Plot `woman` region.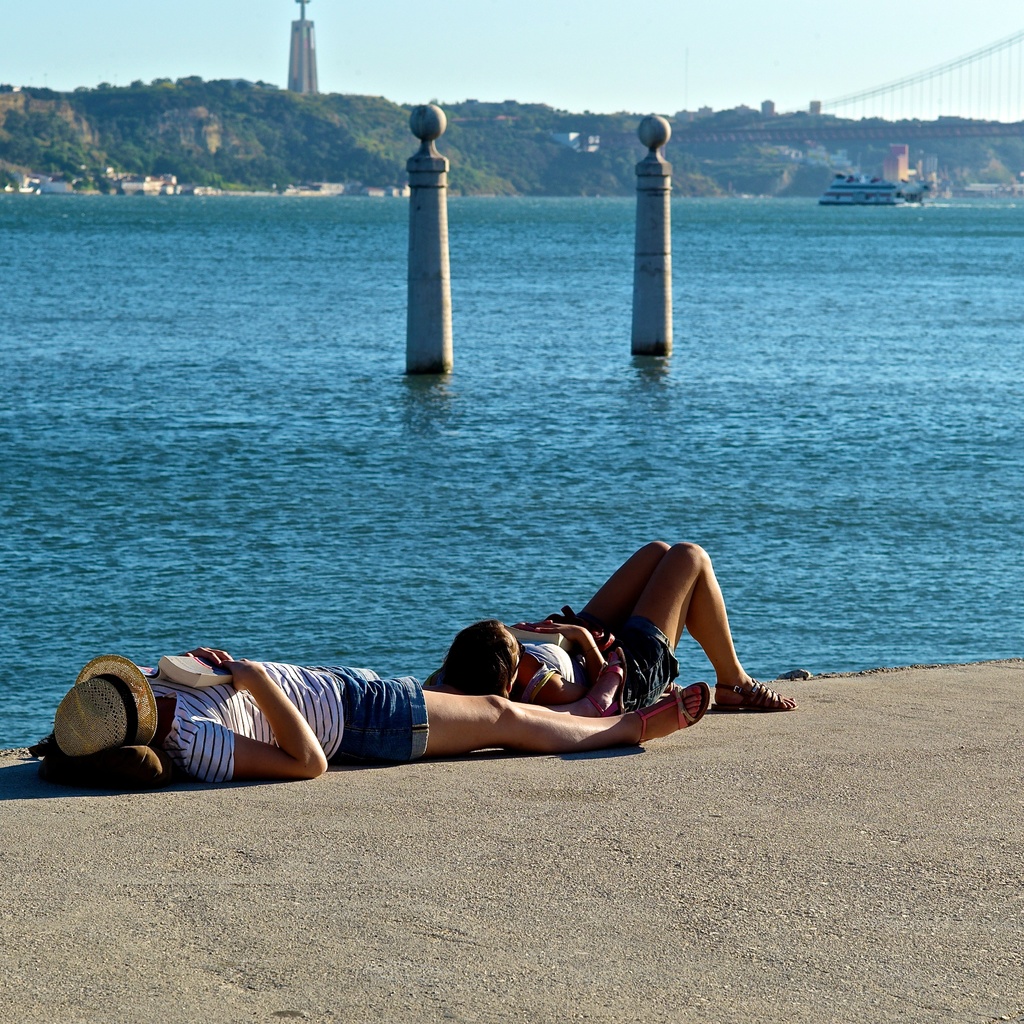
Plotted at (29, 644, 711, 790).
